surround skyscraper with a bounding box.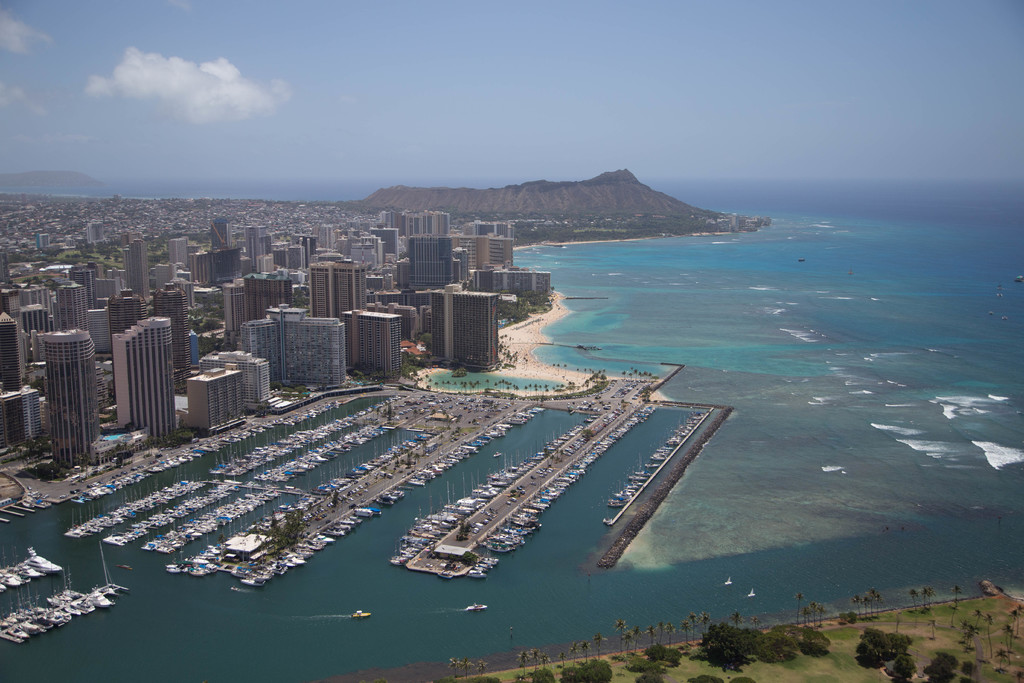
region(88, 218, 106, 245).
